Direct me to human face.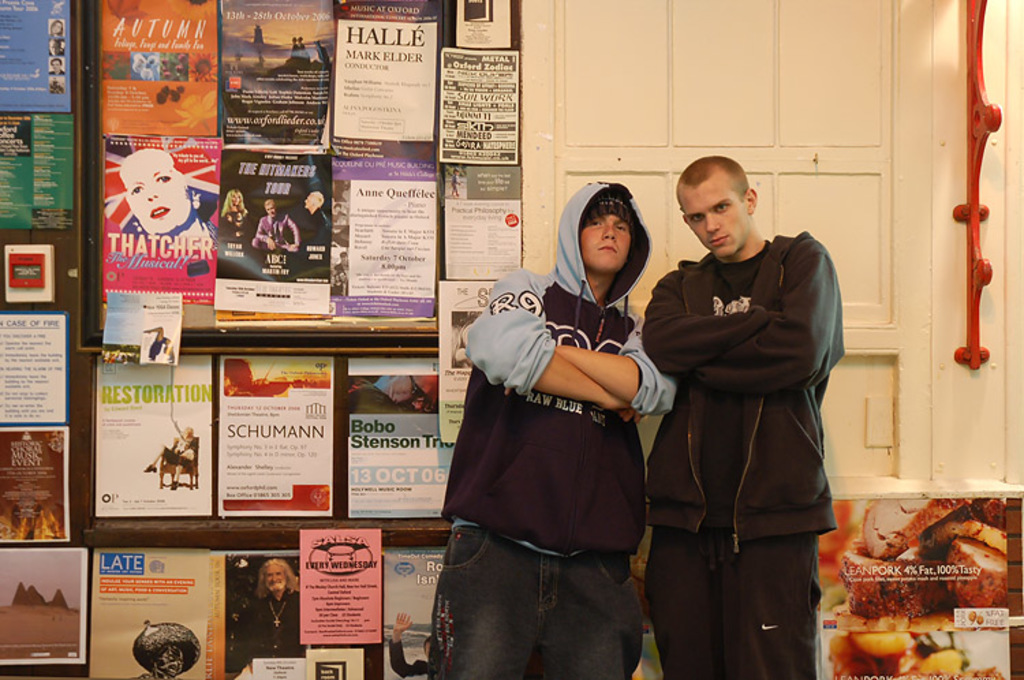
Direction: x1=579 y1=206 x2=634 y2=273.
